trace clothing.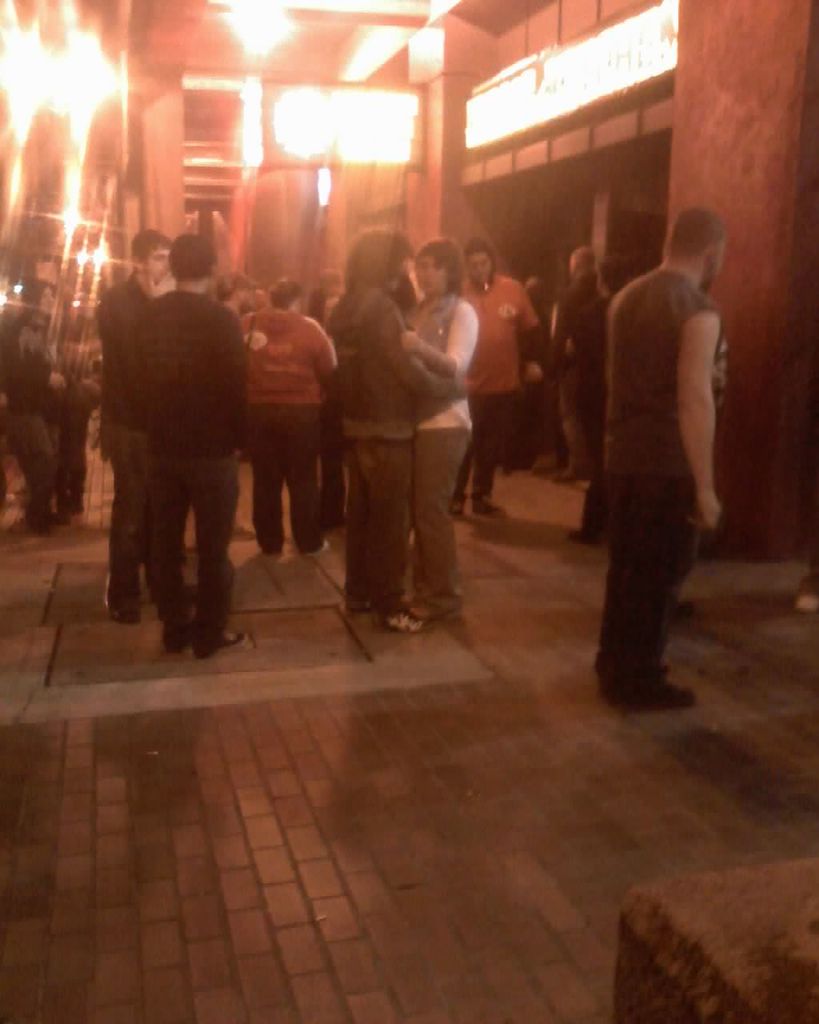
Traced to 1, 313, 54, 515.
